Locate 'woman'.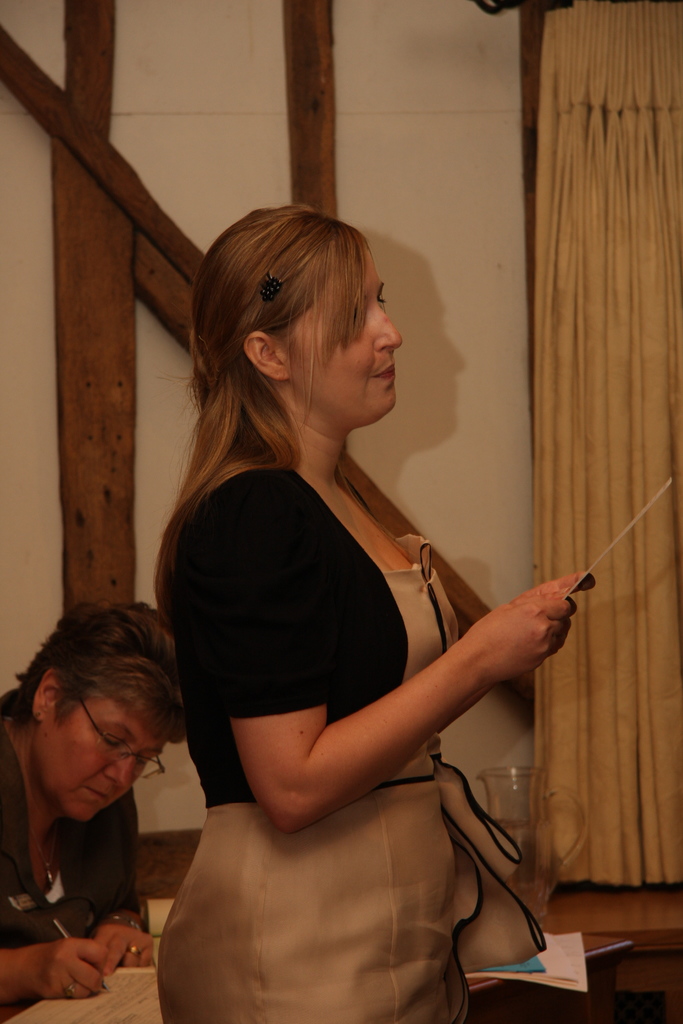
Bounding box: [0,595,204,1010].
